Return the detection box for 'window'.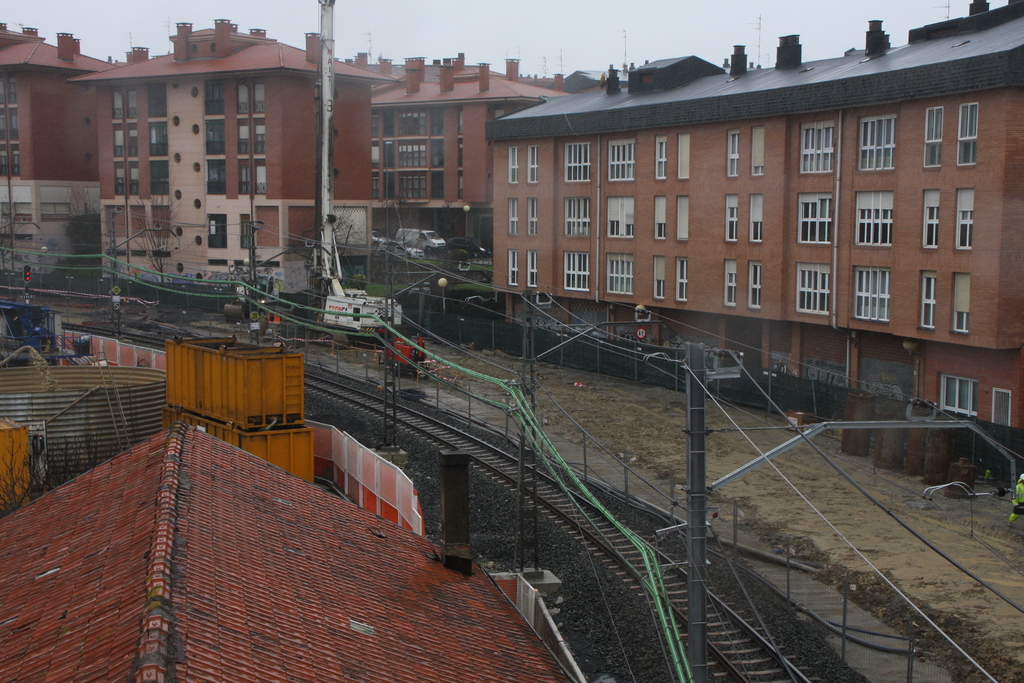
[753,131,769,170].
